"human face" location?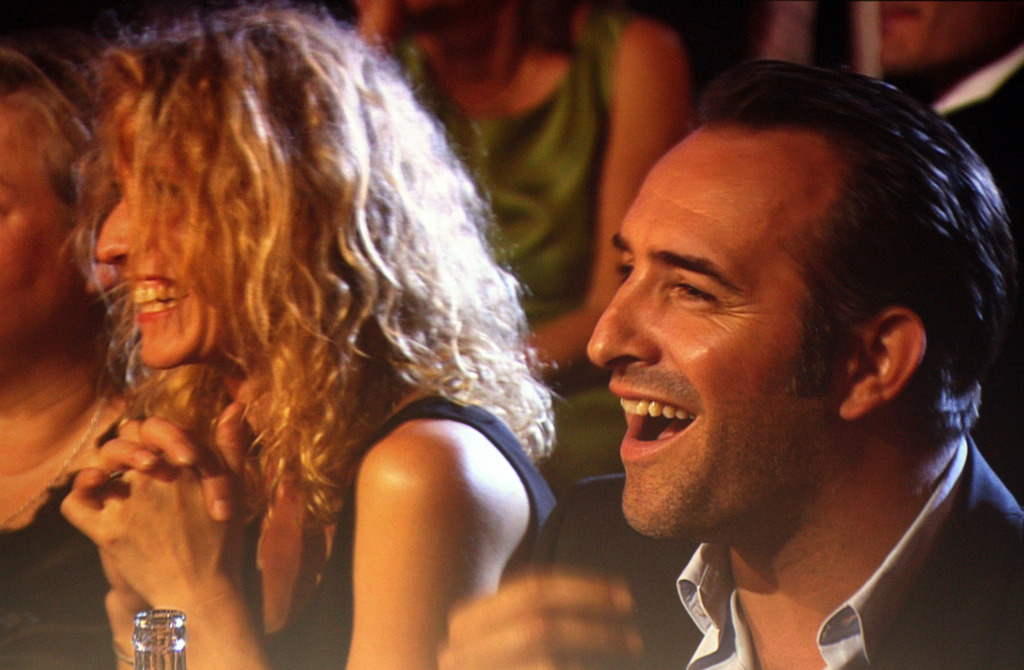
[0, 93, 77, 366]
